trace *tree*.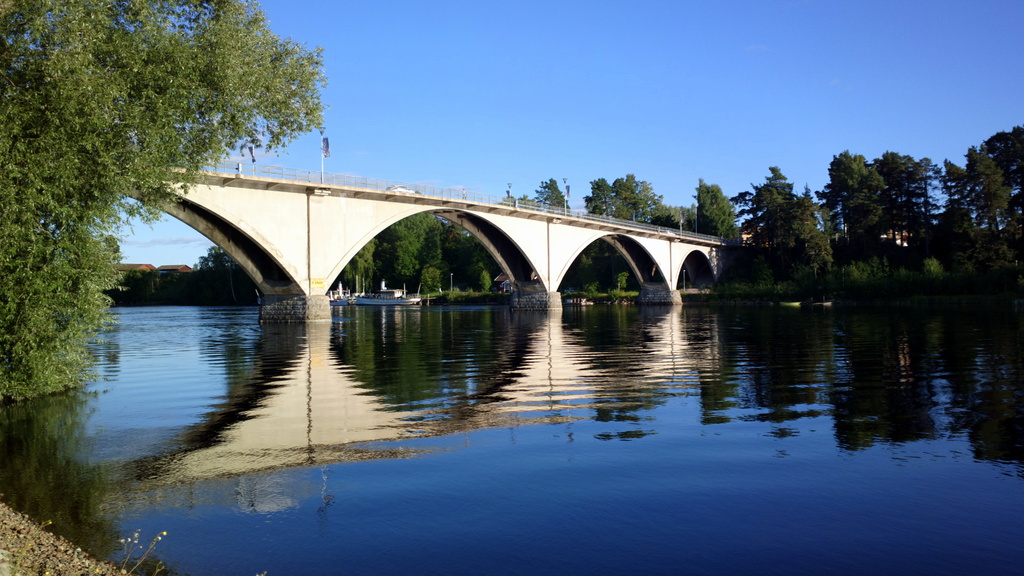
Traced to (3, 0, 331, 401).
